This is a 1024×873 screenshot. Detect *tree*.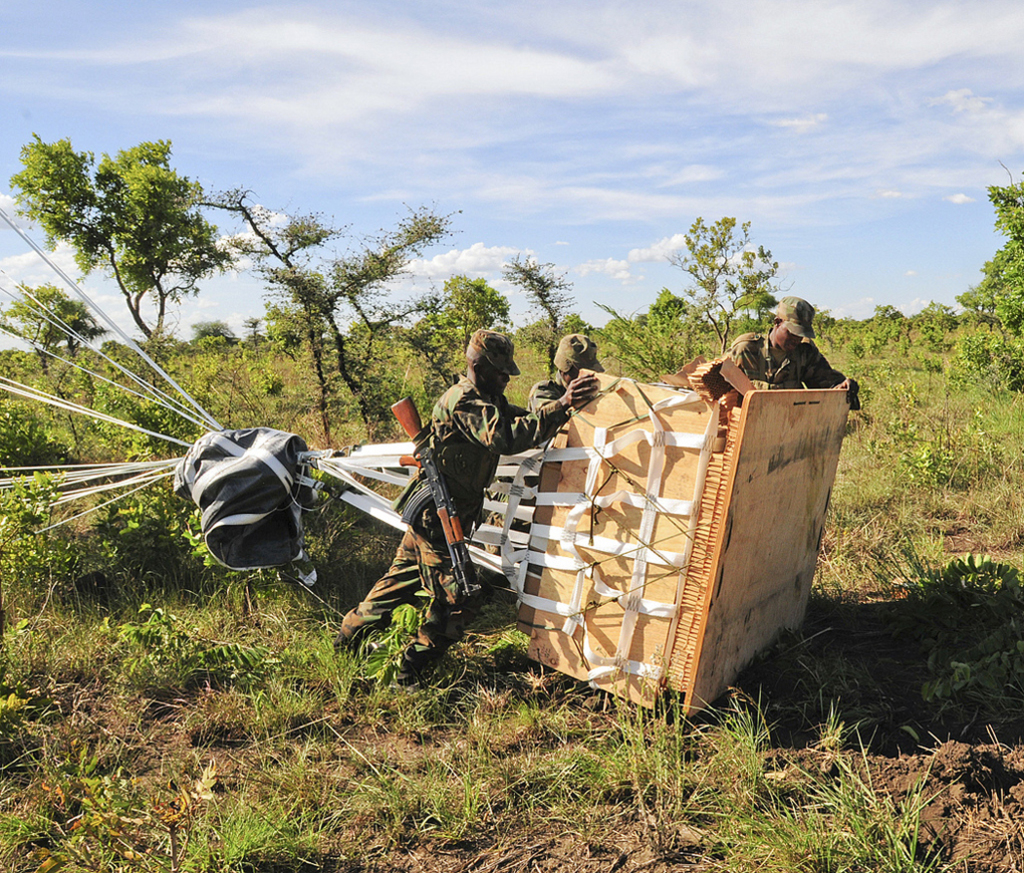
box=[667, 211, 785, 372].
